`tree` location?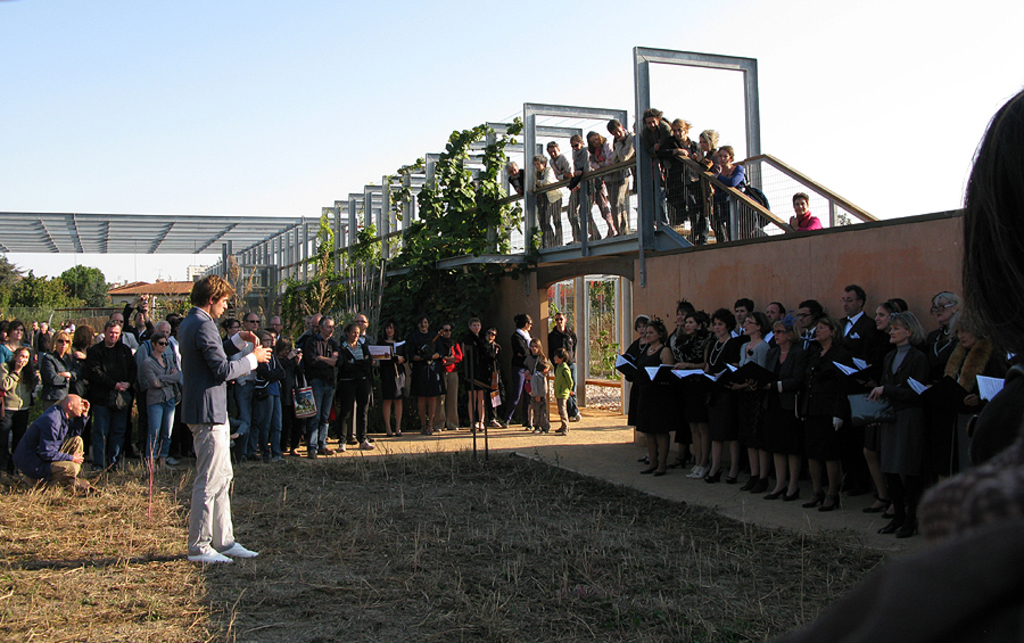
{"x1": 831, "y1": 201, "x2": 852, "y2": 226}
